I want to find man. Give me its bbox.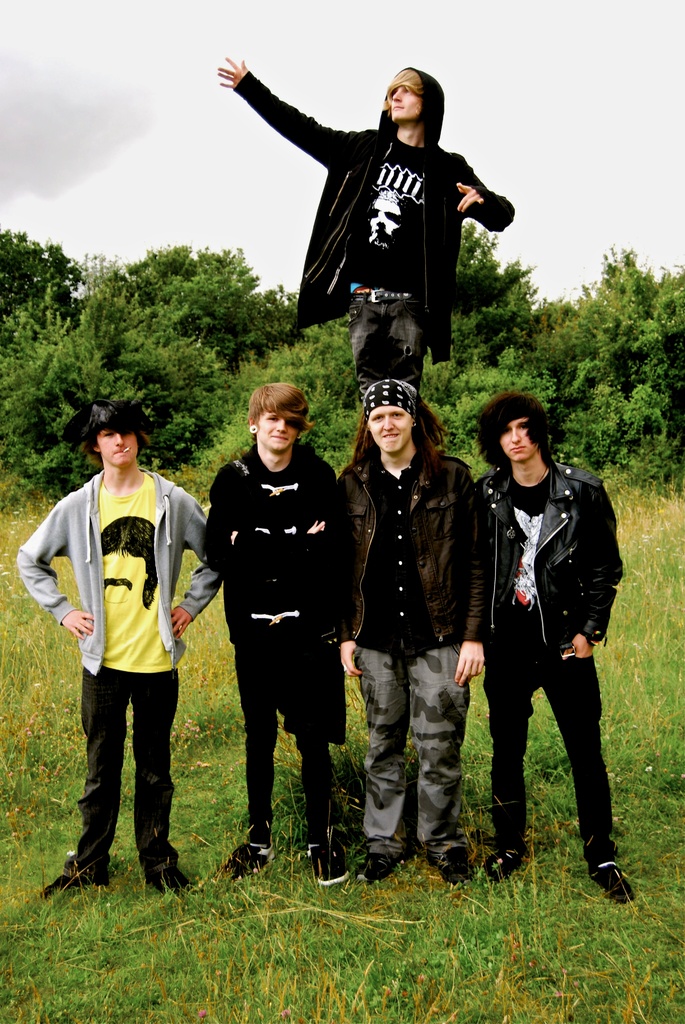
bbox(17, 399, 223, 897).
